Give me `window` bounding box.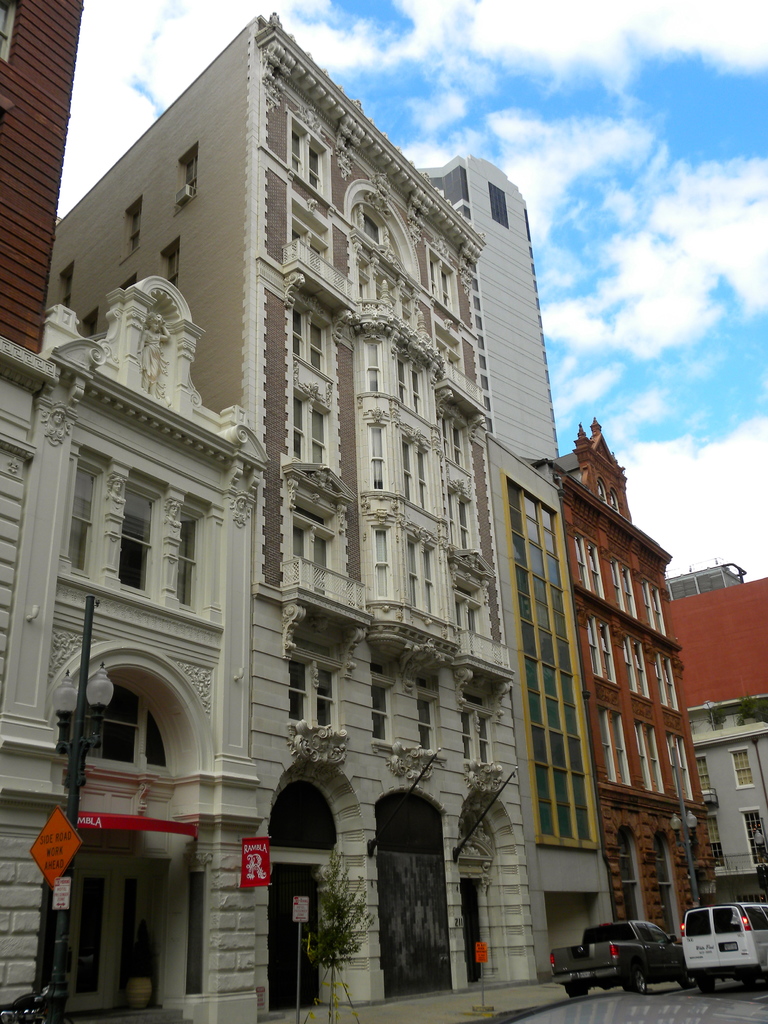
bbox=[176, 513, 195, 606].
